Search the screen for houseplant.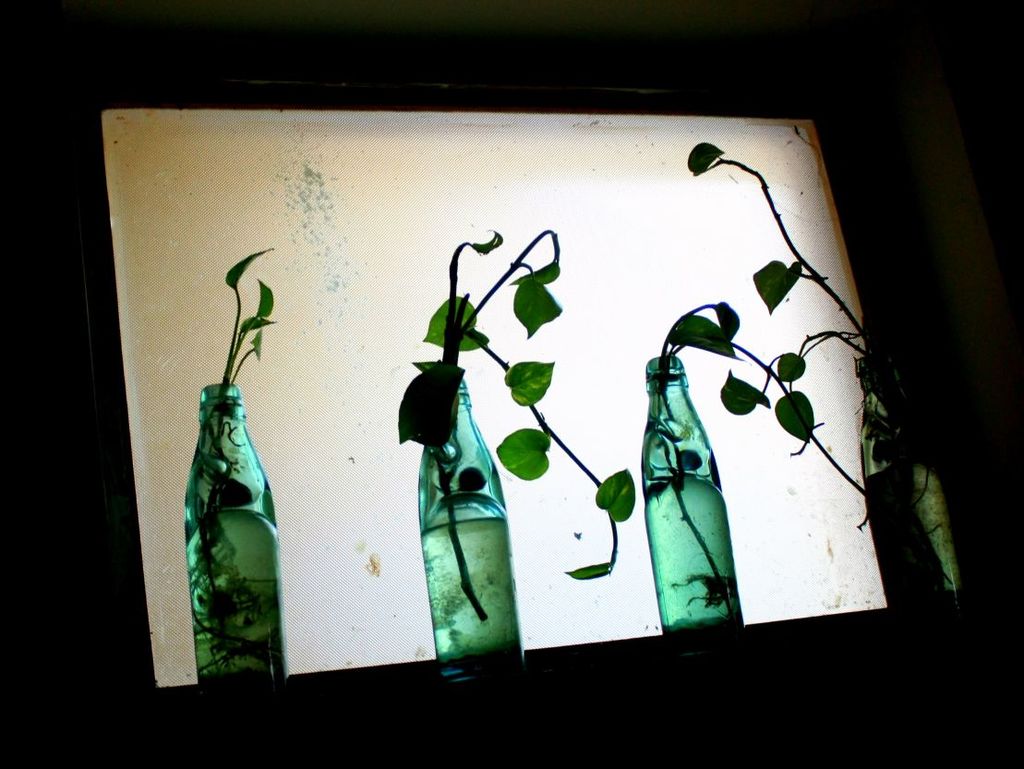
Found at (left=686, top=138, right=955, bottom=607).
